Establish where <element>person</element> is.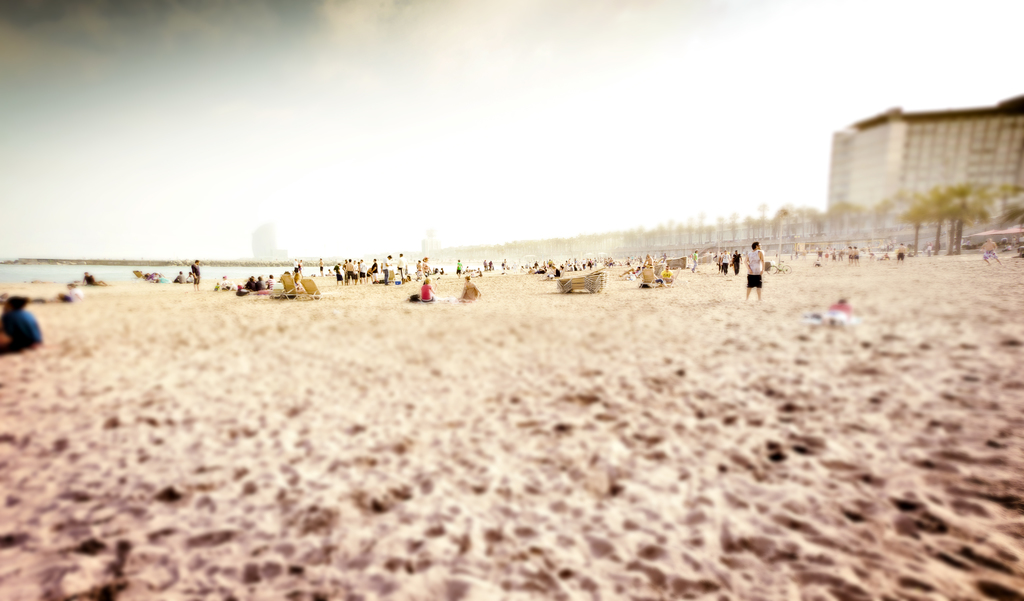
Established at rect(333, 258, 346, 284).
